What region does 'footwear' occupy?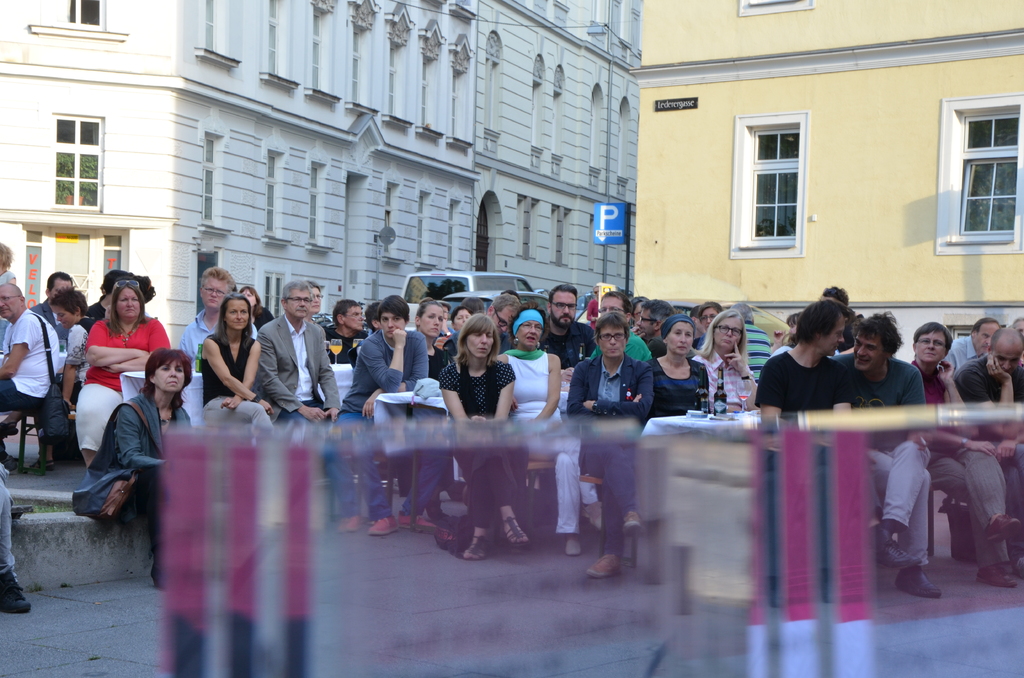
(x1=586, y1=554, x2=623, y2=580).
